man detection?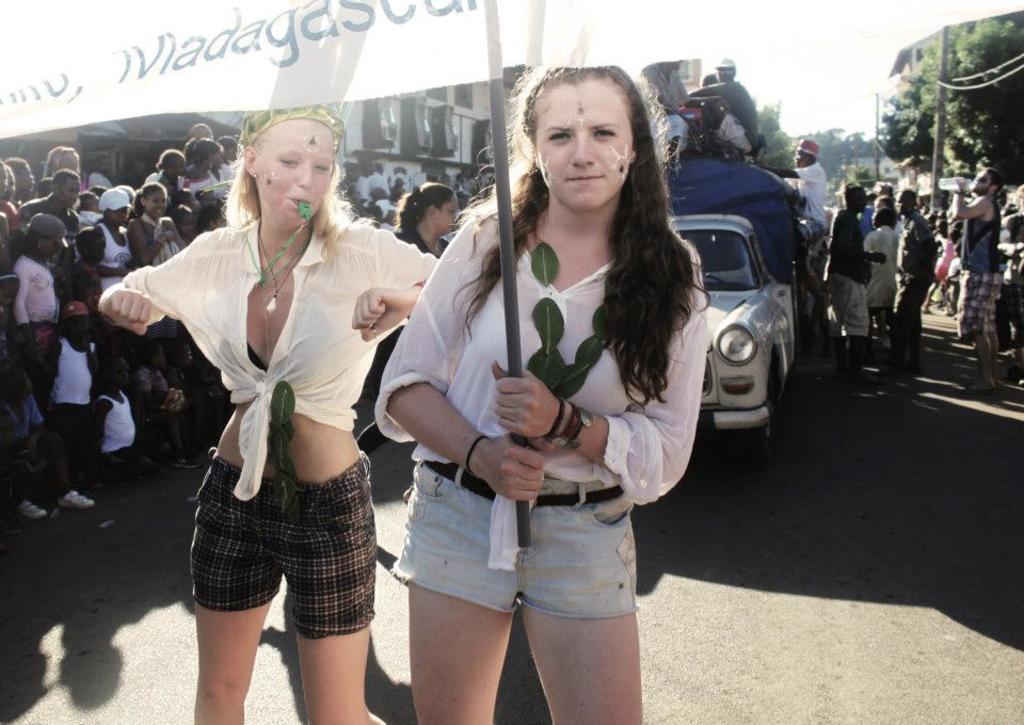
<box>950,166,1002,399</box>
